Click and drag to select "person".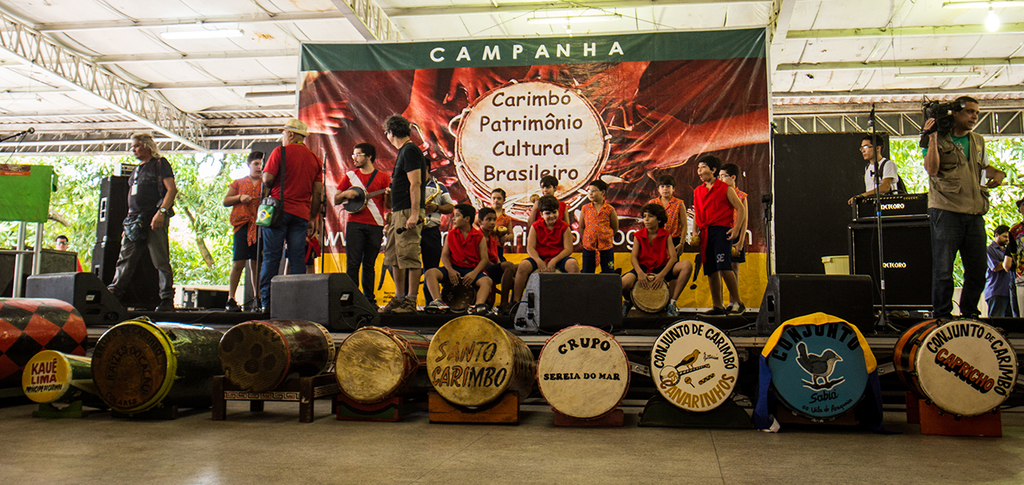
Selection: pyautogui.locateOnScreen(579, 186, 621, 287).
